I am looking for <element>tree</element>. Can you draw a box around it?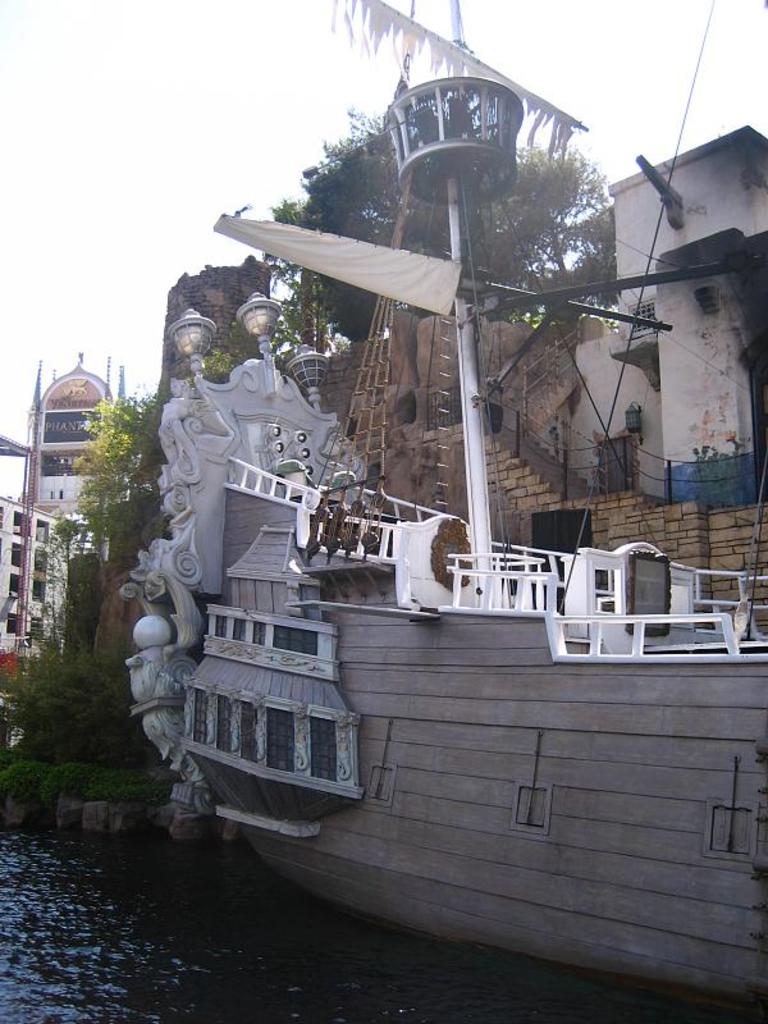
Sure, the bounding box is (left=289, top=106, right=622, bottom=347).
